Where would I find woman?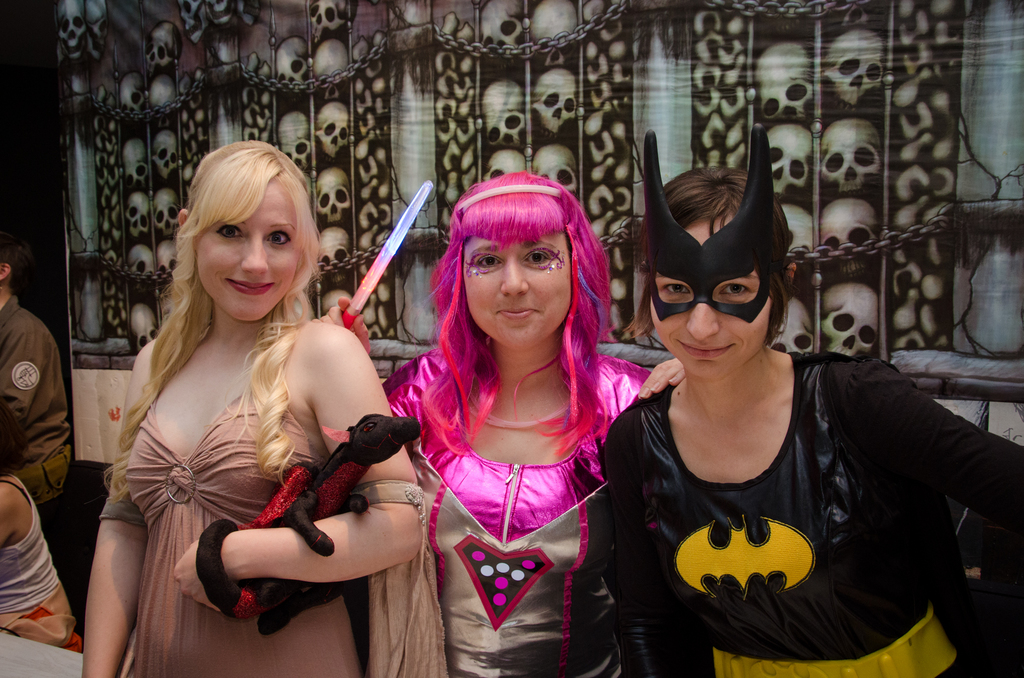
At bbox(304, 169, 689, 677).
